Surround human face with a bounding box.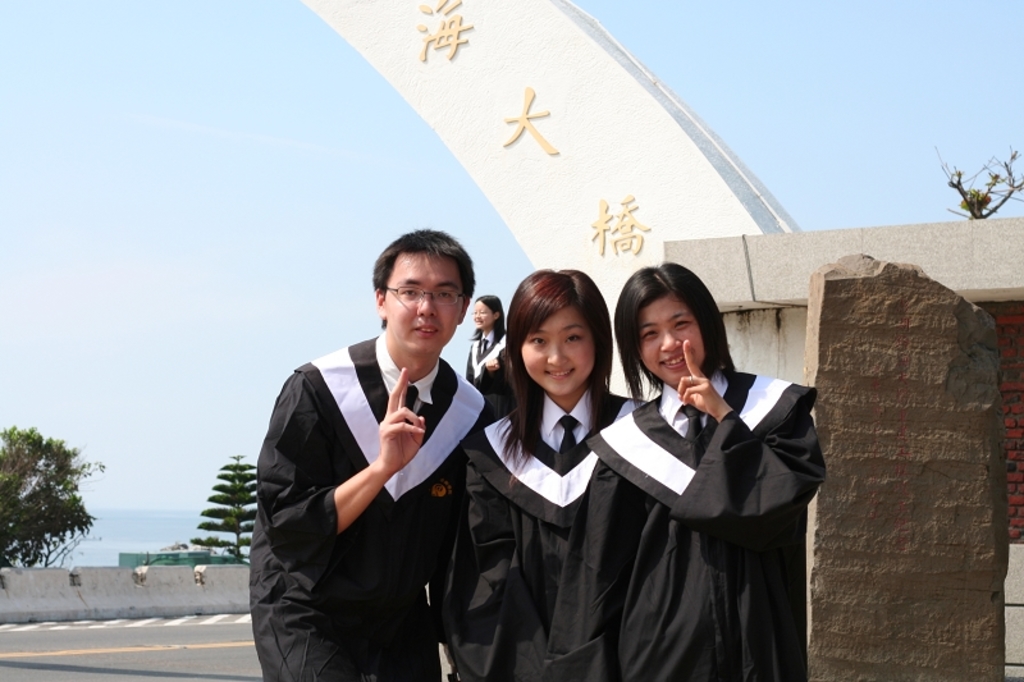
(517, 301, 602, 398).
